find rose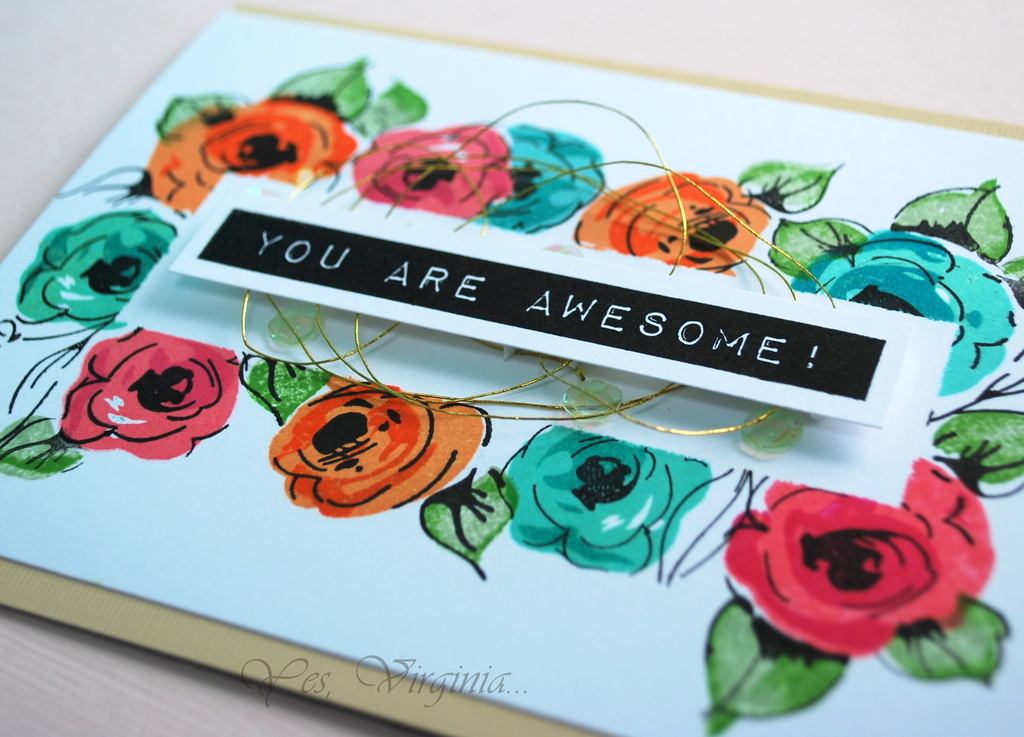
{"left": 736, "top": 457, "right": 996, "bottom": 656}
